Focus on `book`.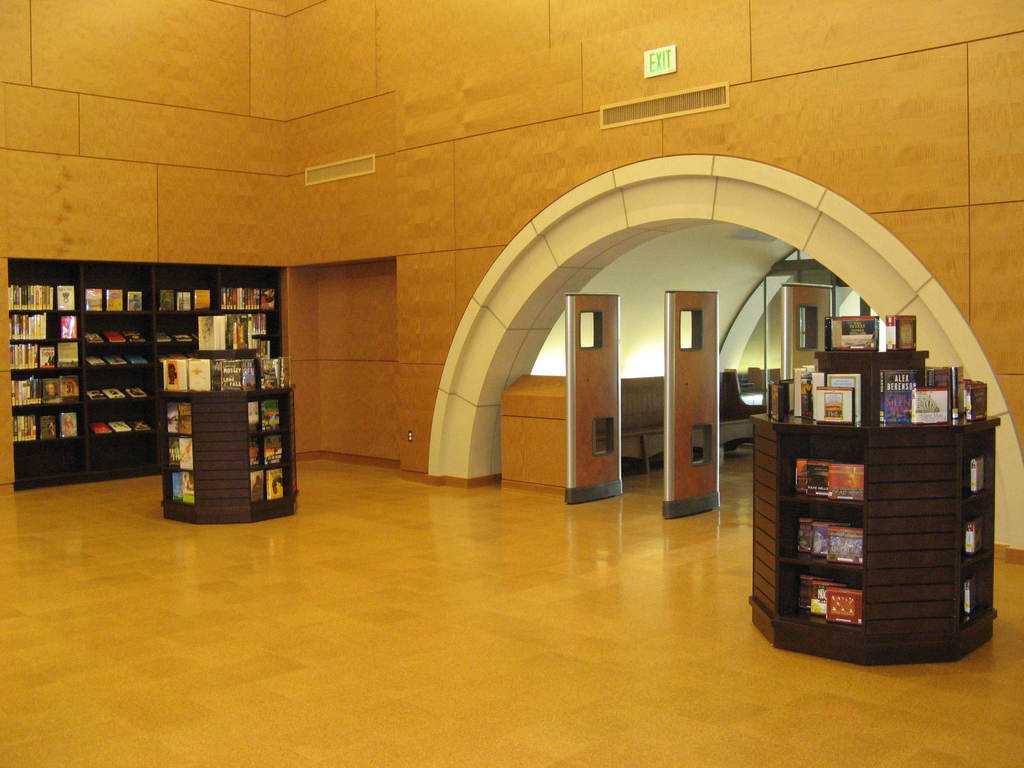
Focused at [96, 424, 112, 436].
